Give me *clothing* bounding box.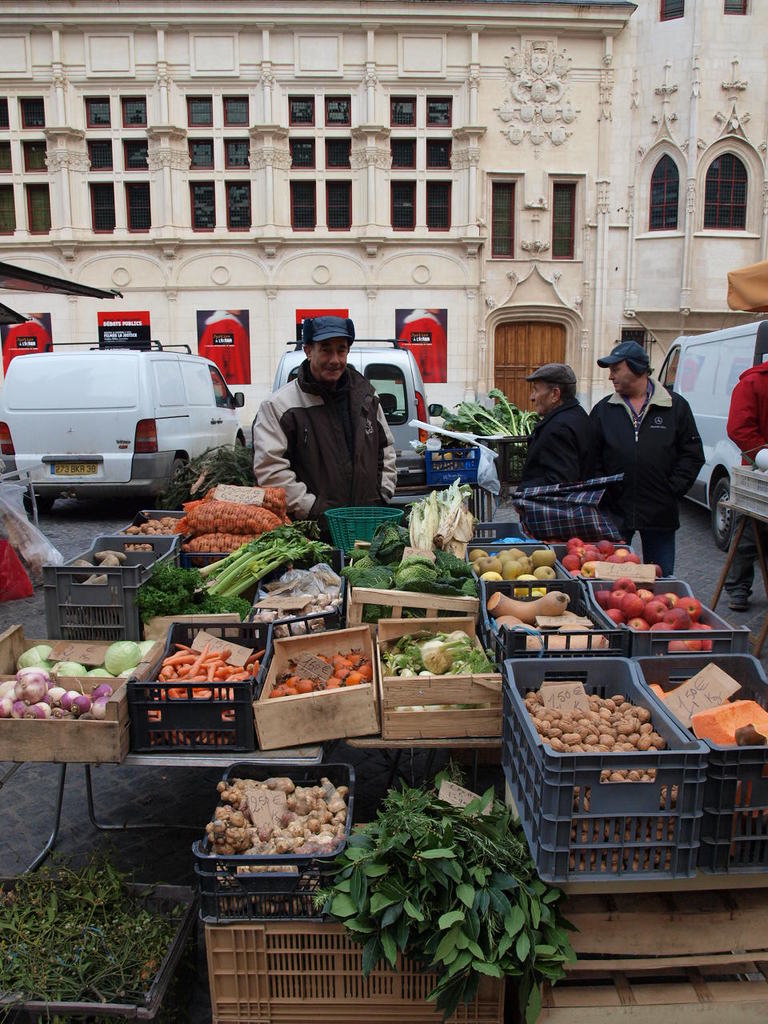
[261,361,400,530].
